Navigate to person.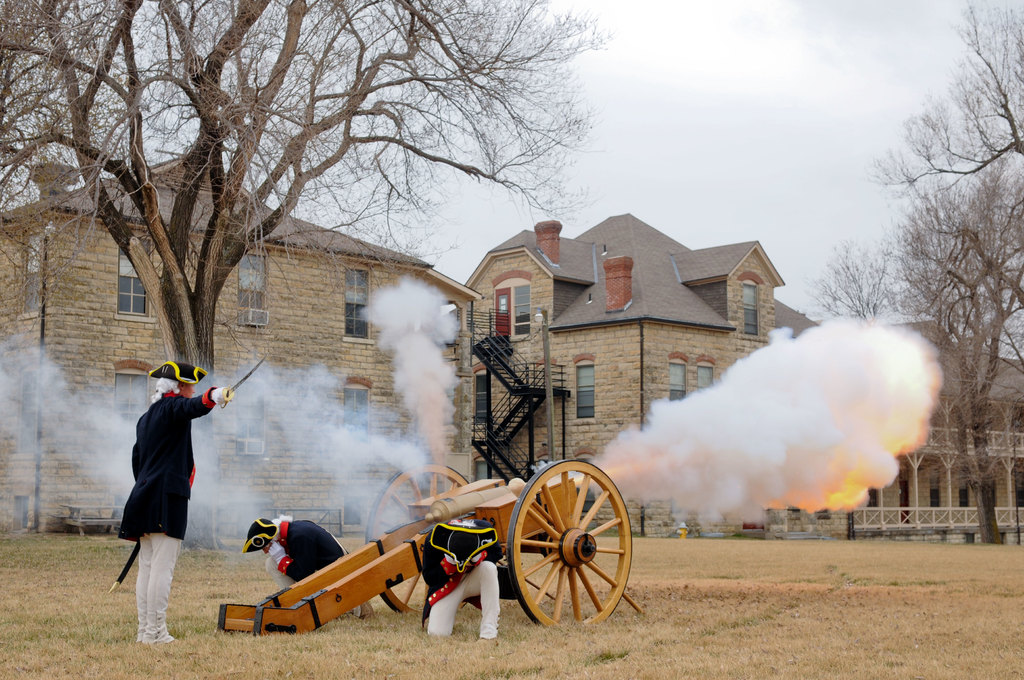
Navigation target: Rect(426, 511, 501, 642).
